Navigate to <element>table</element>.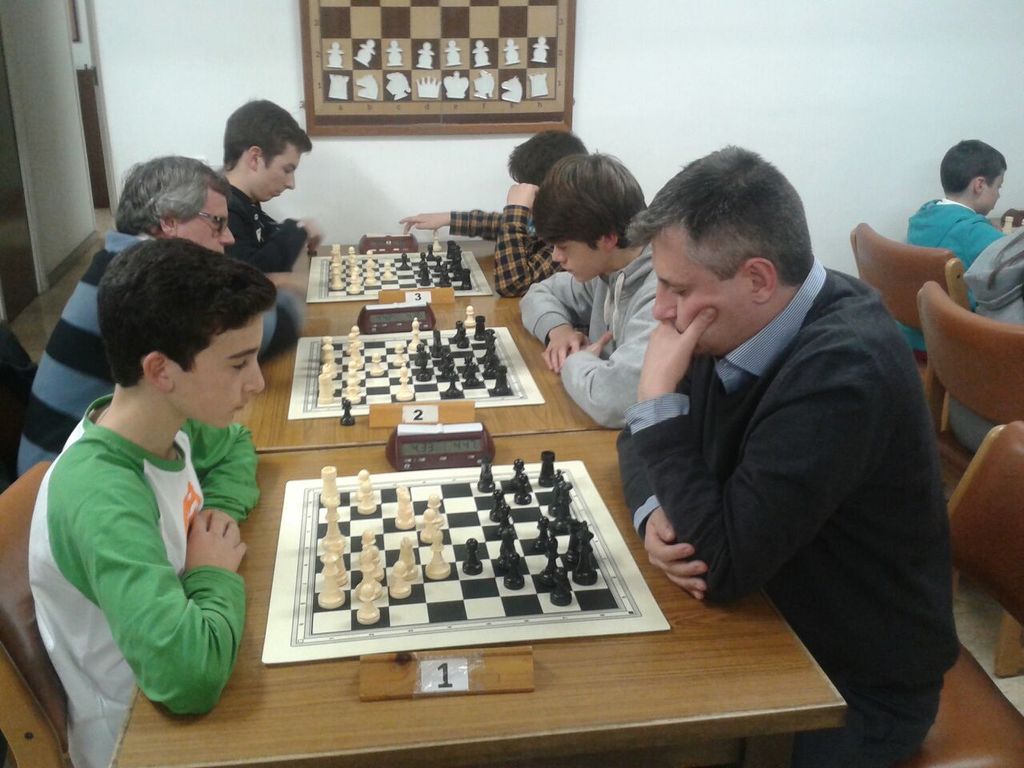
Navigation target: bbox=[206, 418, 838, 738].
